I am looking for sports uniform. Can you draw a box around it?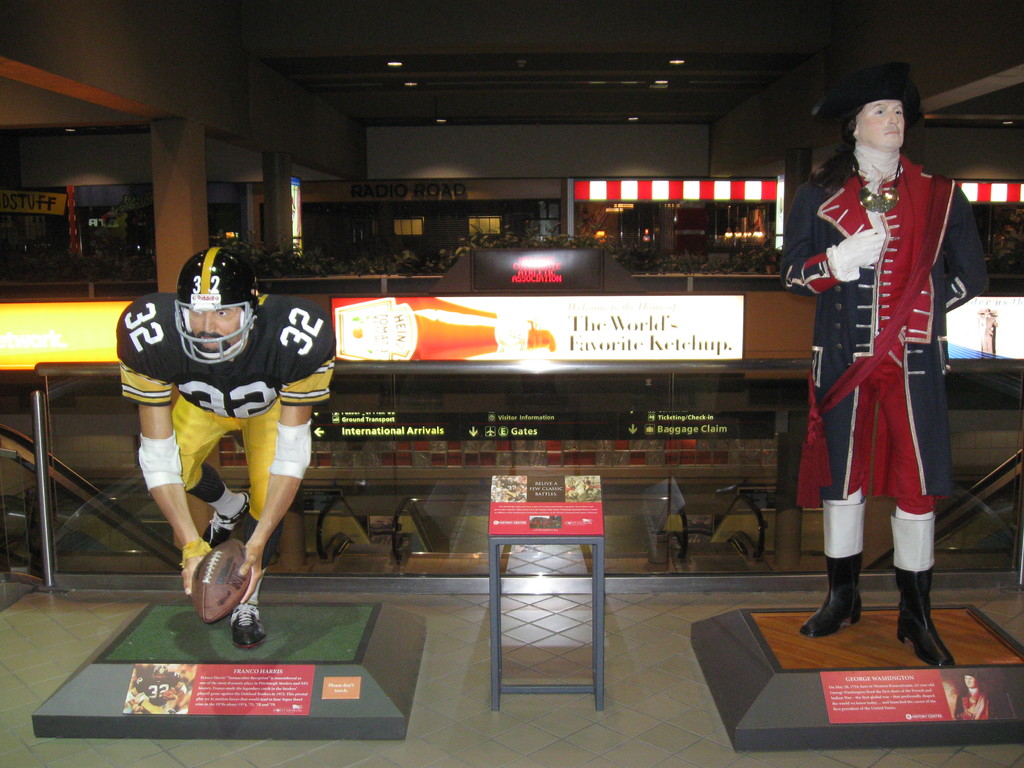
Sure, the bounding box is locate(116, 248, 337, 646).
